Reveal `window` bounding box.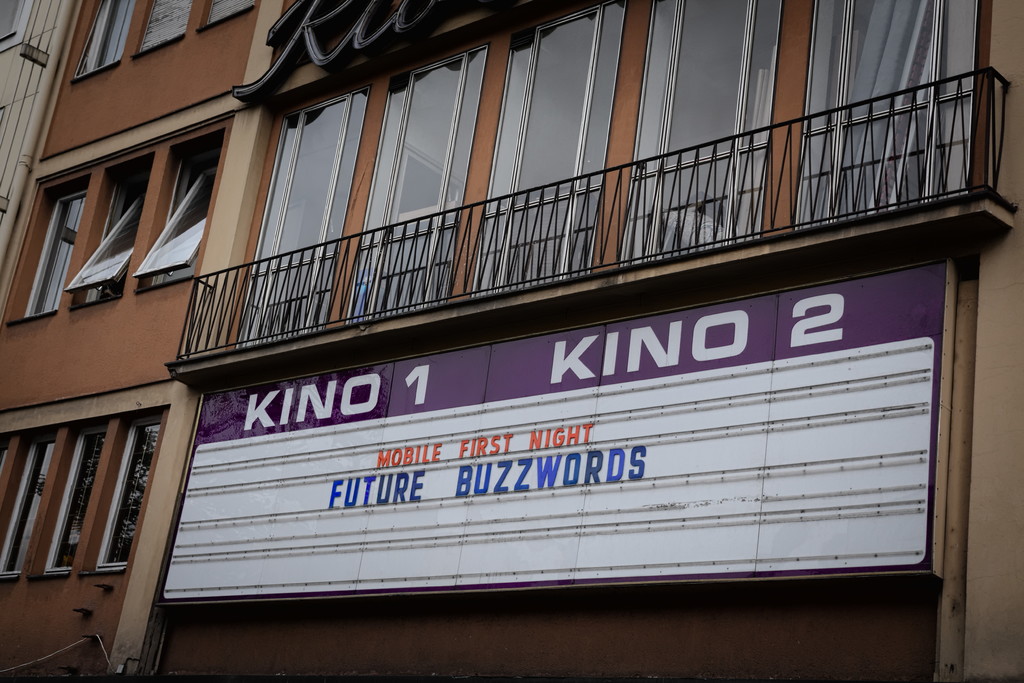
Revealed: 796/0/948/221.
